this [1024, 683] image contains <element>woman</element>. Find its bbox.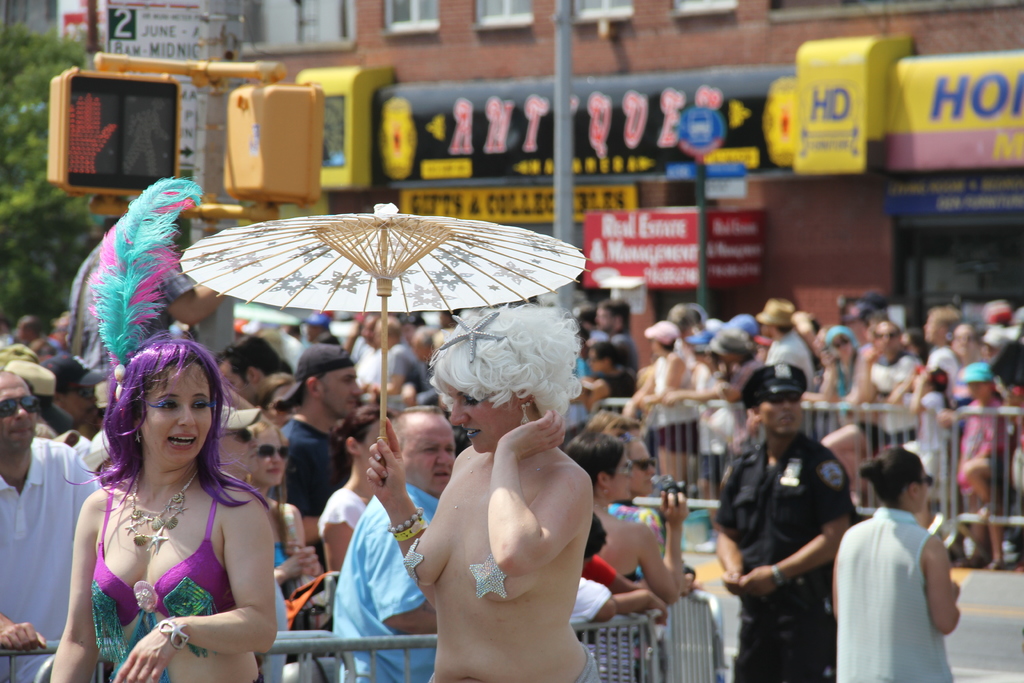
bbox(247, 413, 323, 598).
